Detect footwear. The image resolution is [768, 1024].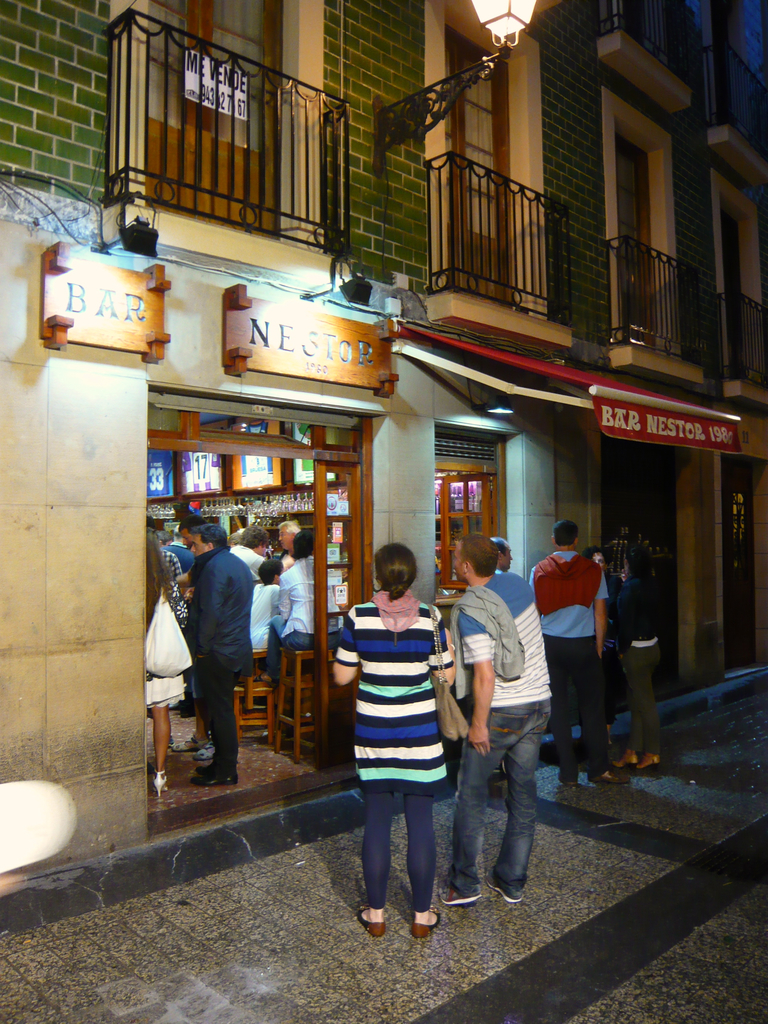
box=[356, 903, 387, 936].
